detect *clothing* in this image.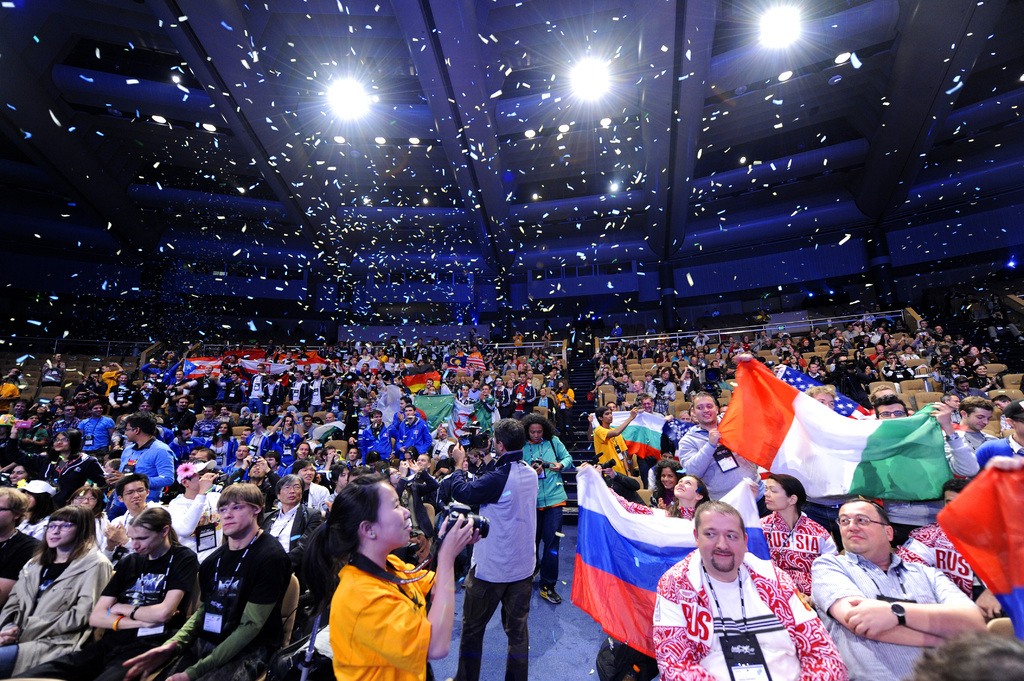
Detection: 868,333,882,344.
